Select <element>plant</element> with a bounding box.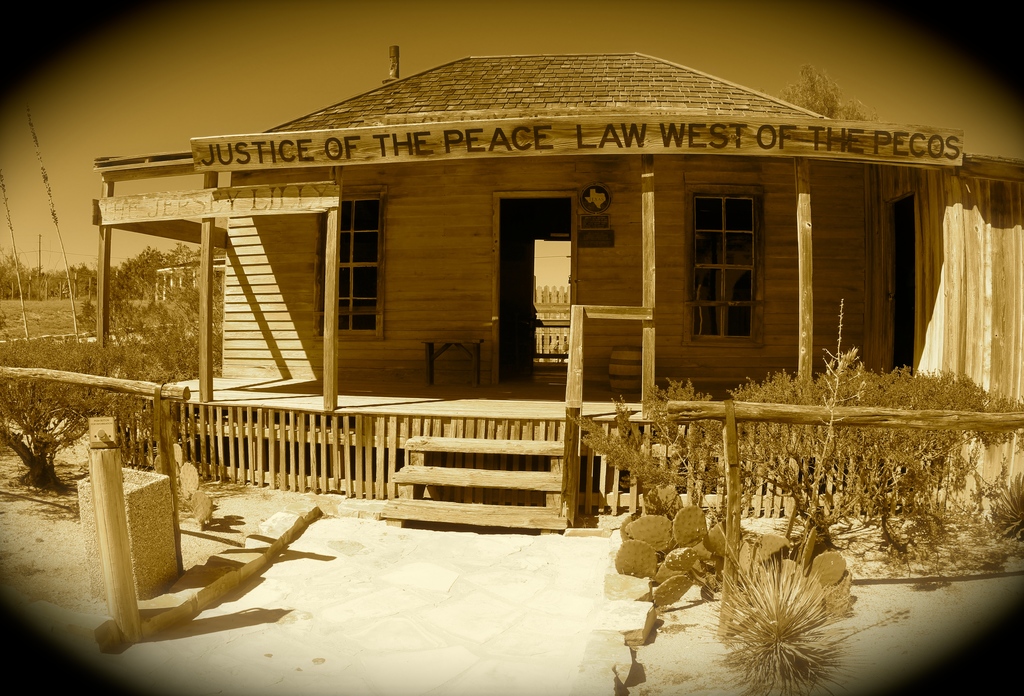
pyautogui.locateOnScreen(0, 261, 181, 340).
